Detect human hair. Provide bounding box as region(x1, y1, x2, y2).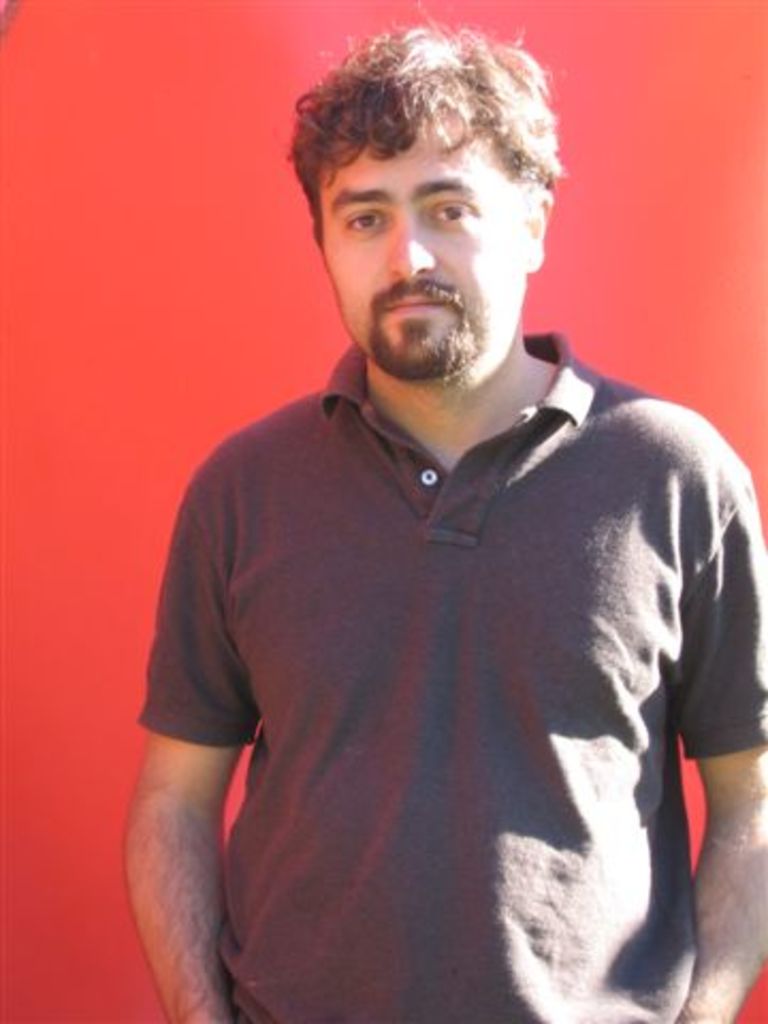
region(288, 26, 565, 194).
